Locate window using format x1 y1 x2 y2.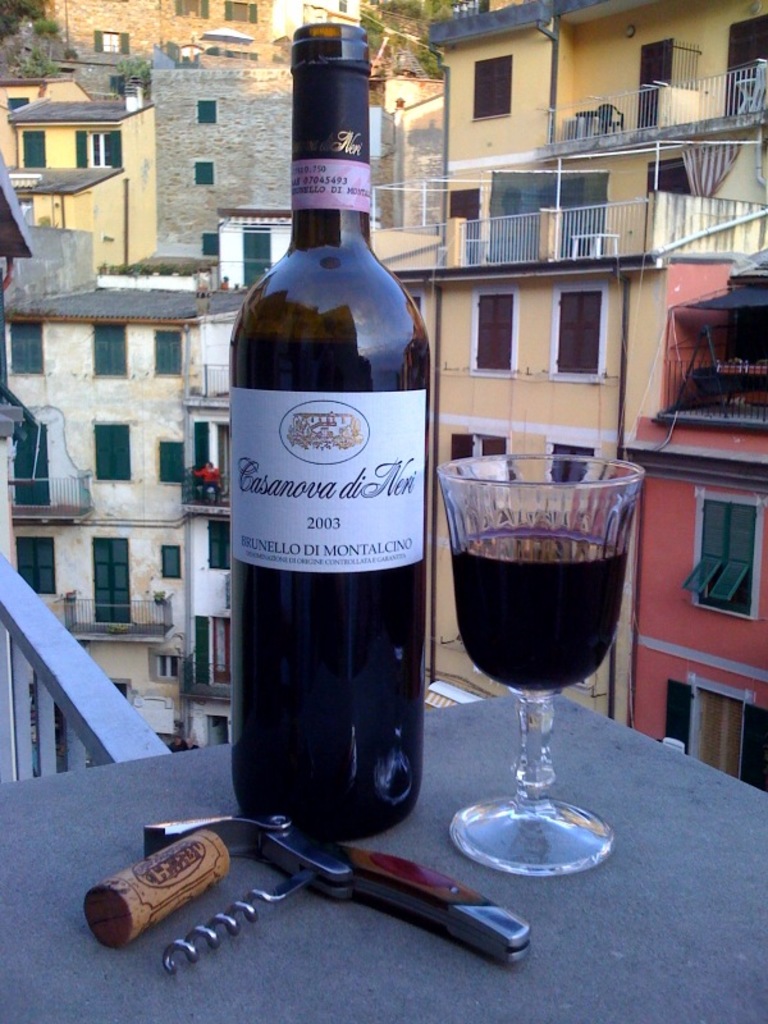
152 654 177 668.
